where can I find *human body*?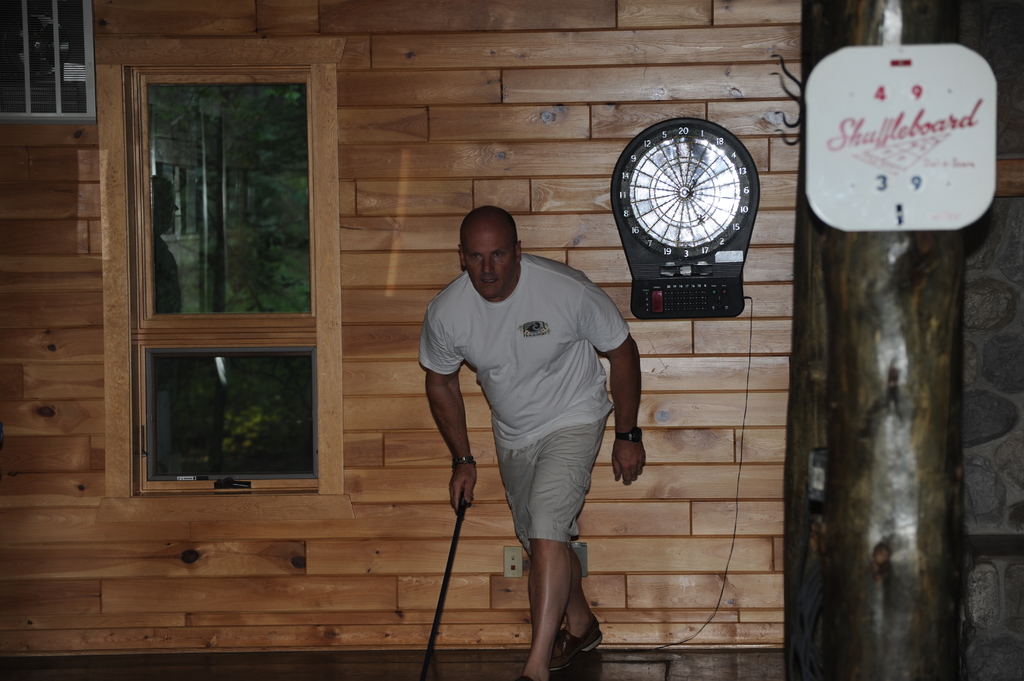
You can find it at {"x1": 431, "y1": 191, "x2": 639, "y2": 675}.
